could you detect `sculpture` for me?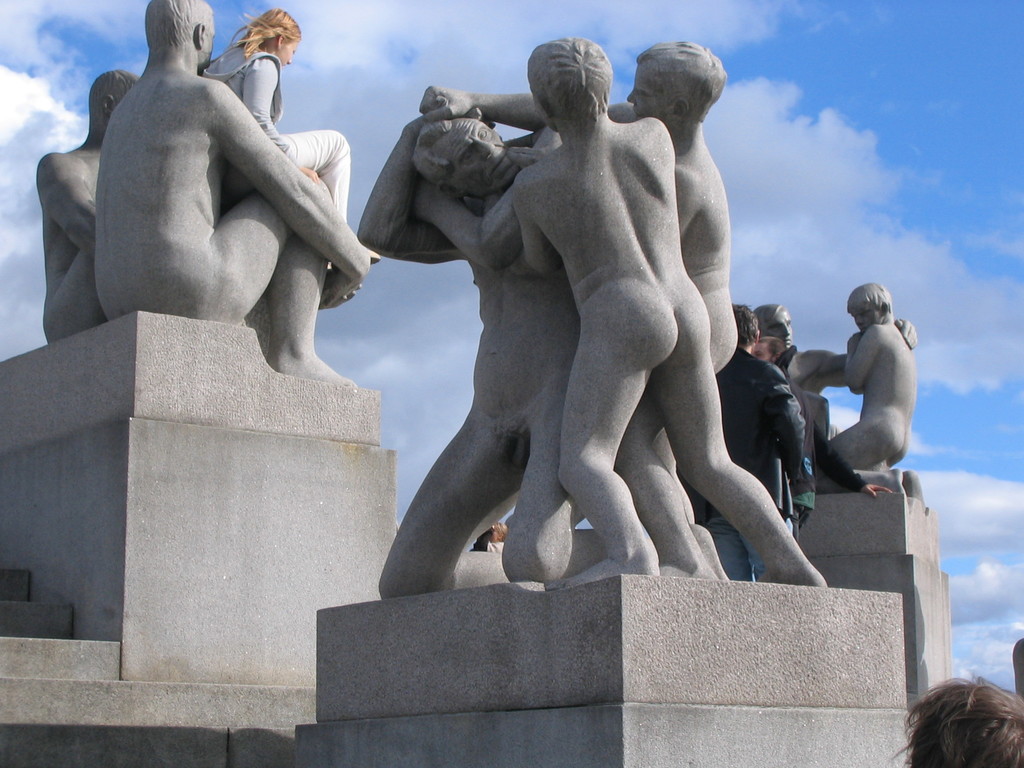
Detection result: box=[752, 298, 916, 479].
